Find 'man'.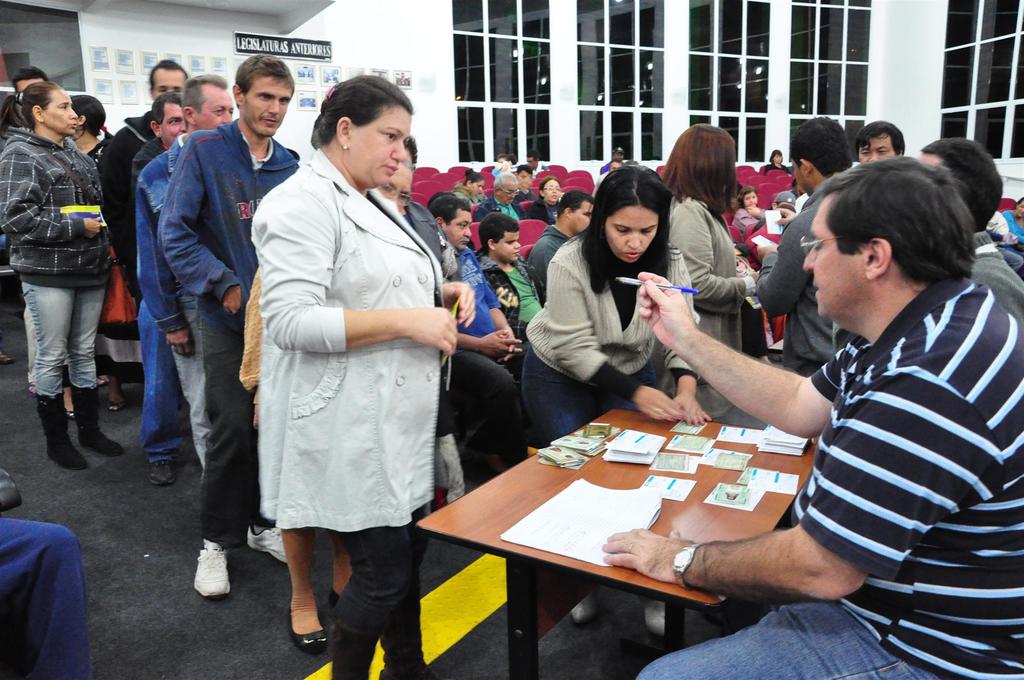
crop(600, 152, 1023, 679).
